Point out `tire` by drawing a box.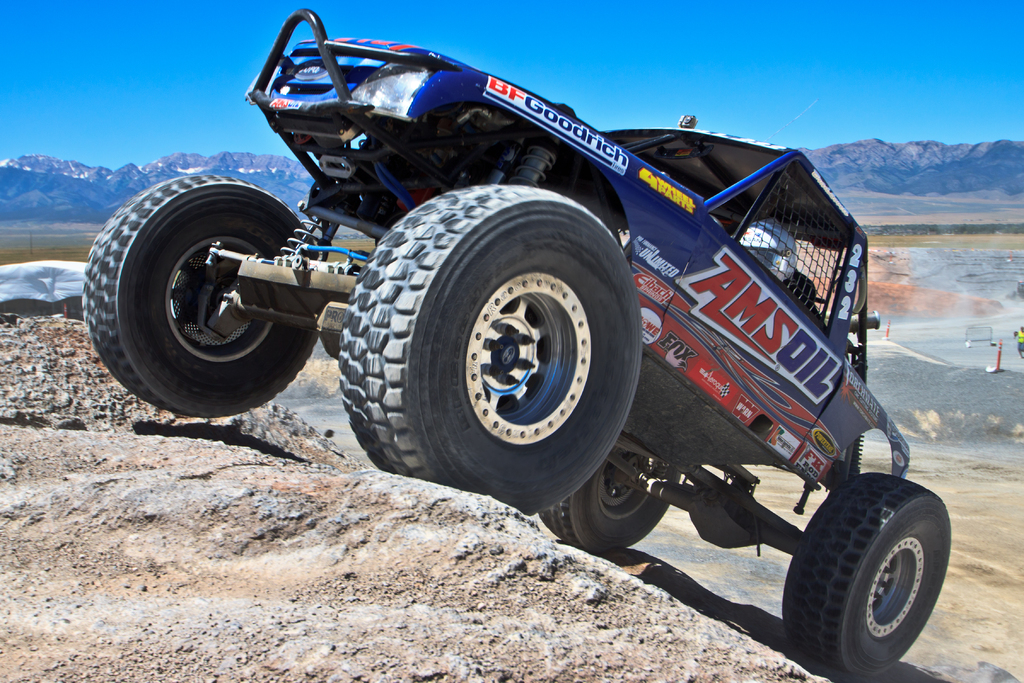
778,472,954,682.
